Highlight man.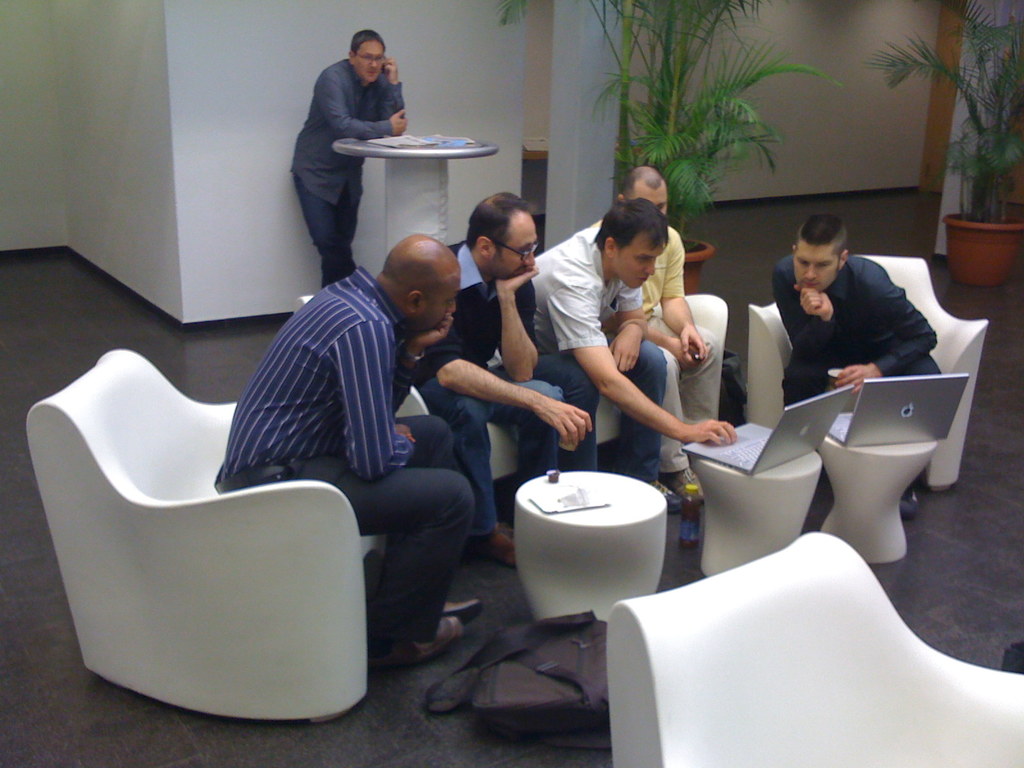
Highlighted region: x1=215 y1=230 x2=474 y2=660.
